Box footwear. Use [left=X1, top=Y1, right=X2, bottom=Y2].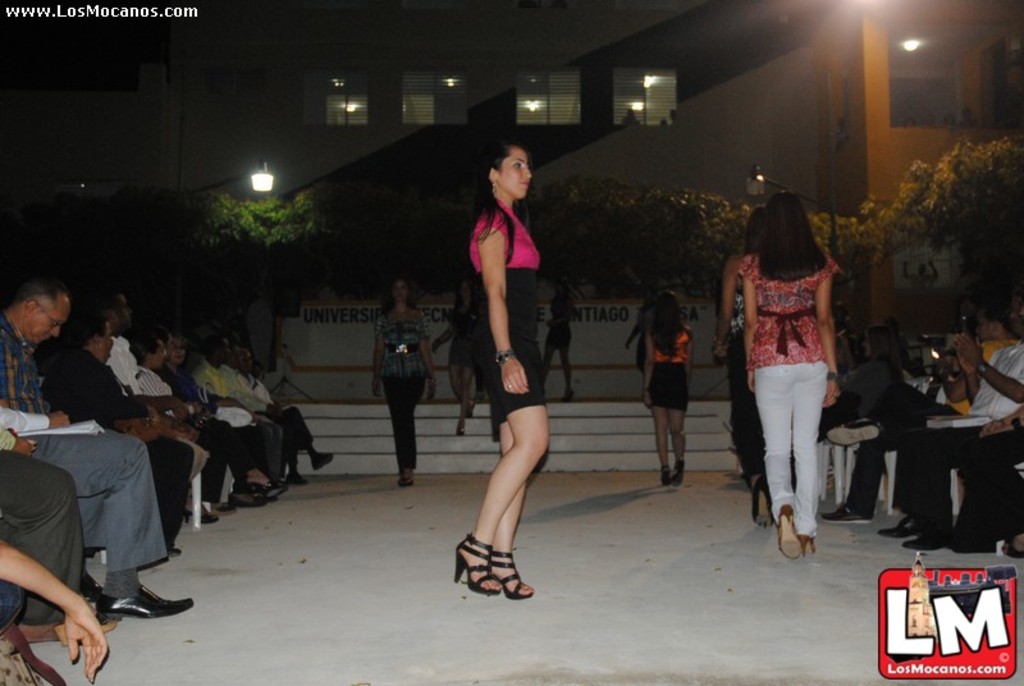
[left=454, top=426, right=465, bottom=436].
